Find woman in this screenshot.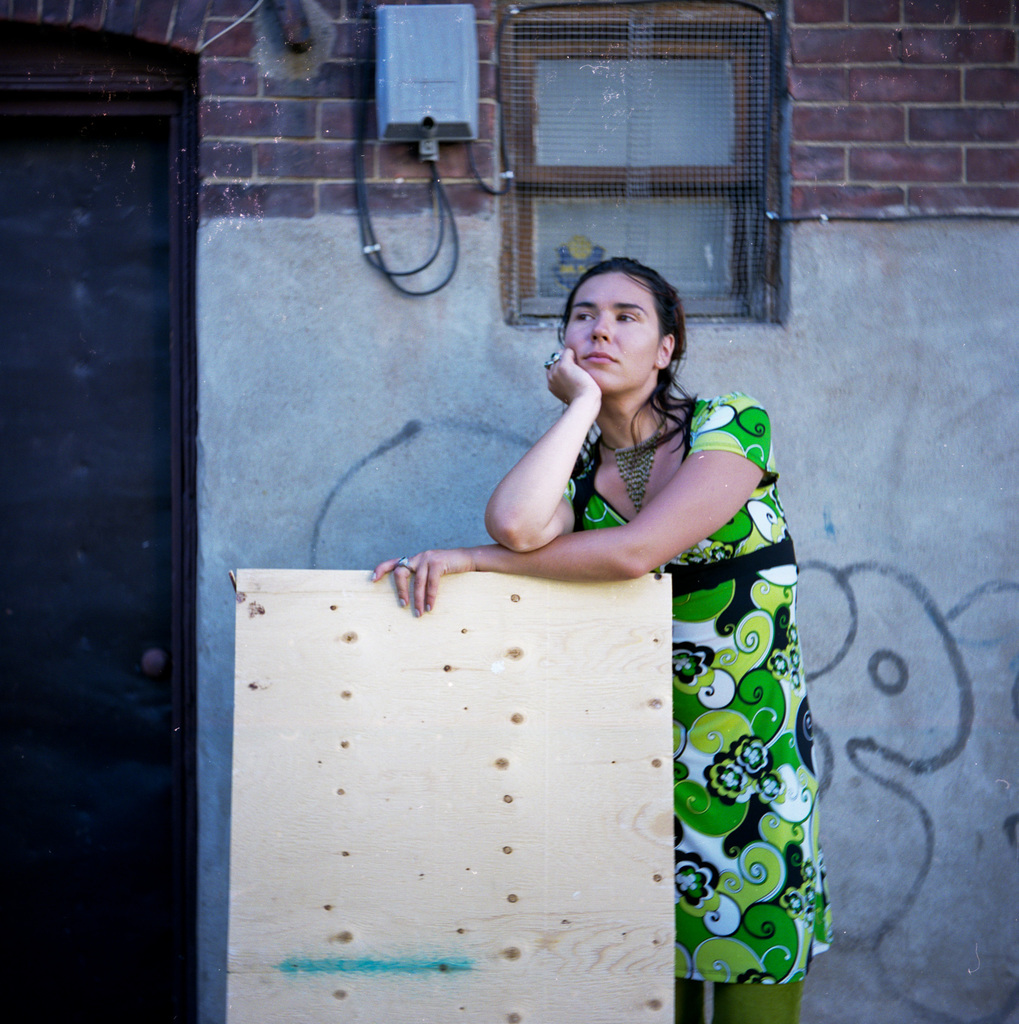
The bounding box for woman is region(369, 268, 815, 919).
